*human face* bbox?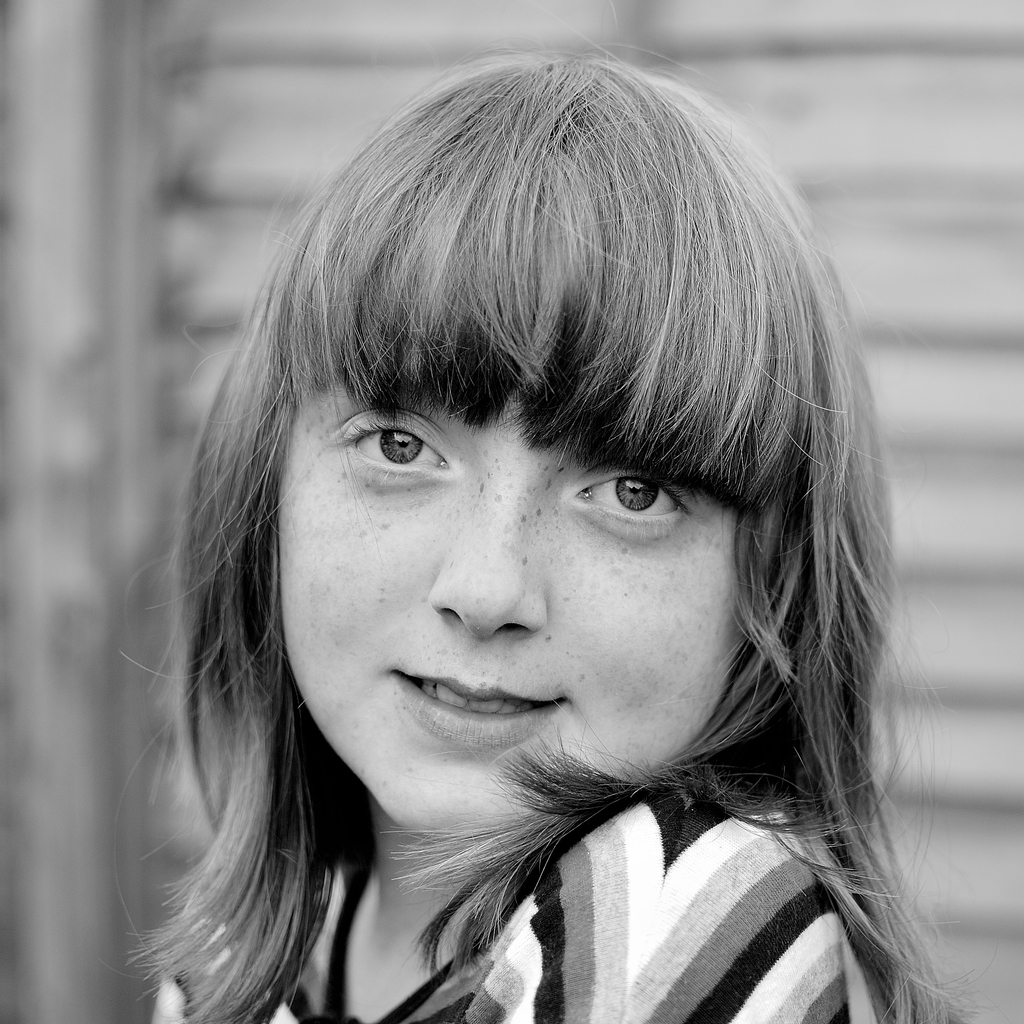
bbox=(281, 383, 748, 836)
